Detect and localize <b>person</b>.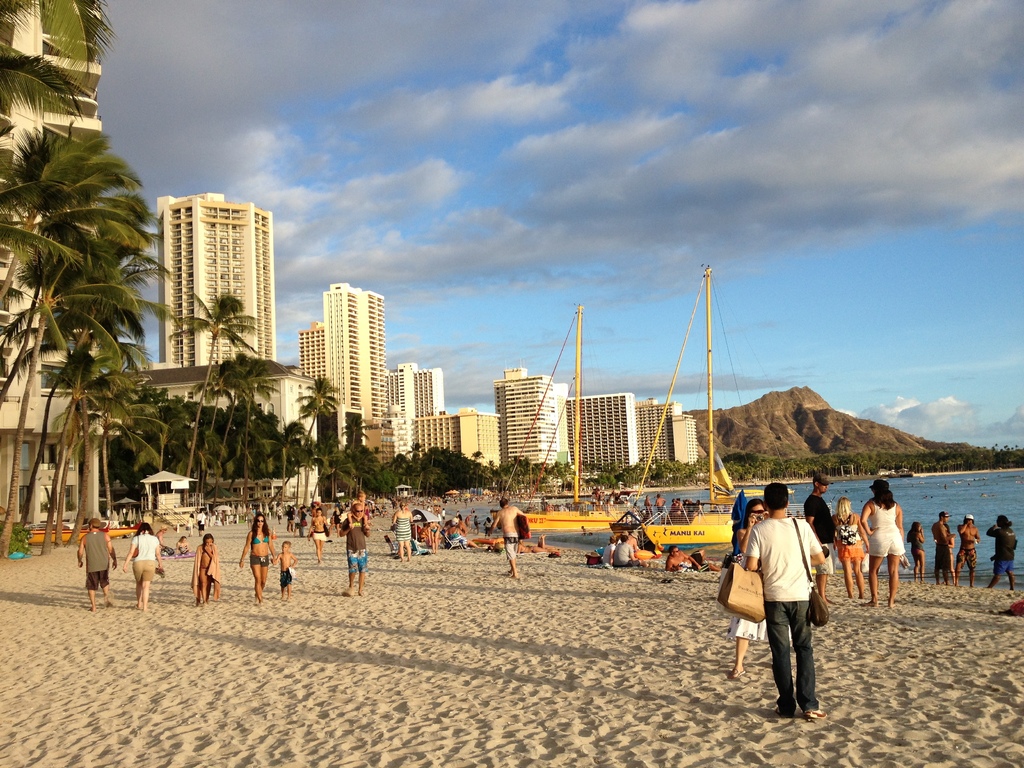
Localized at [666,546,723,576].
